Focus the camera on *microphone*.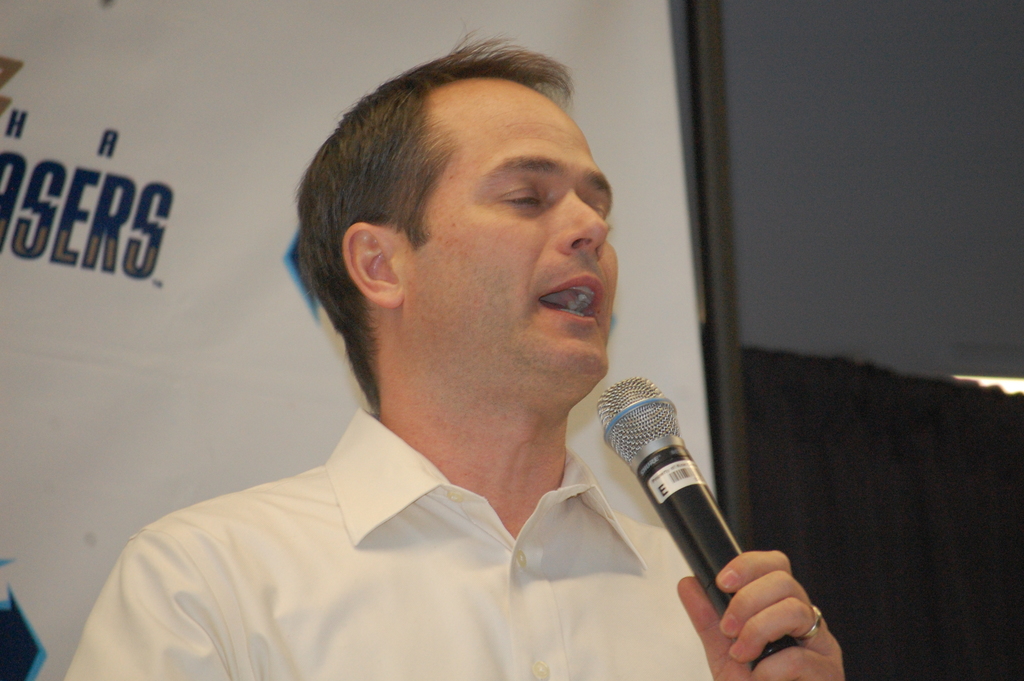
Focus region: pyautogui.locateOnScreen(573, 393, 820, 643).
